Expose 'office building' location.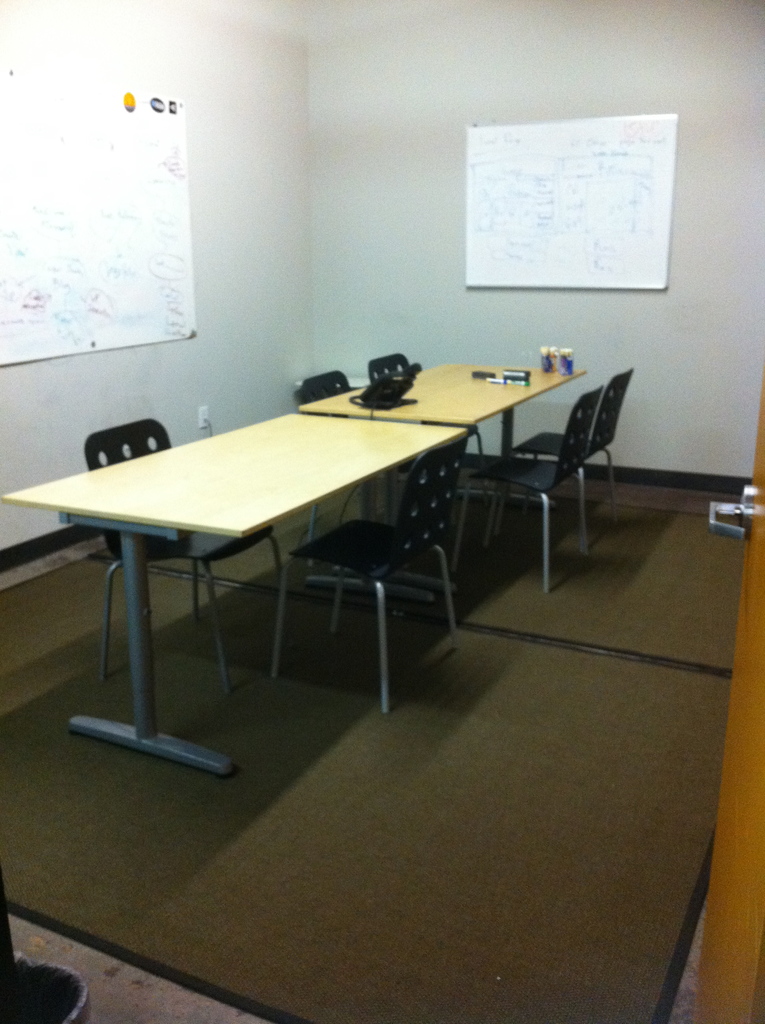
Exposed at [0, 0, 759, 1023].
